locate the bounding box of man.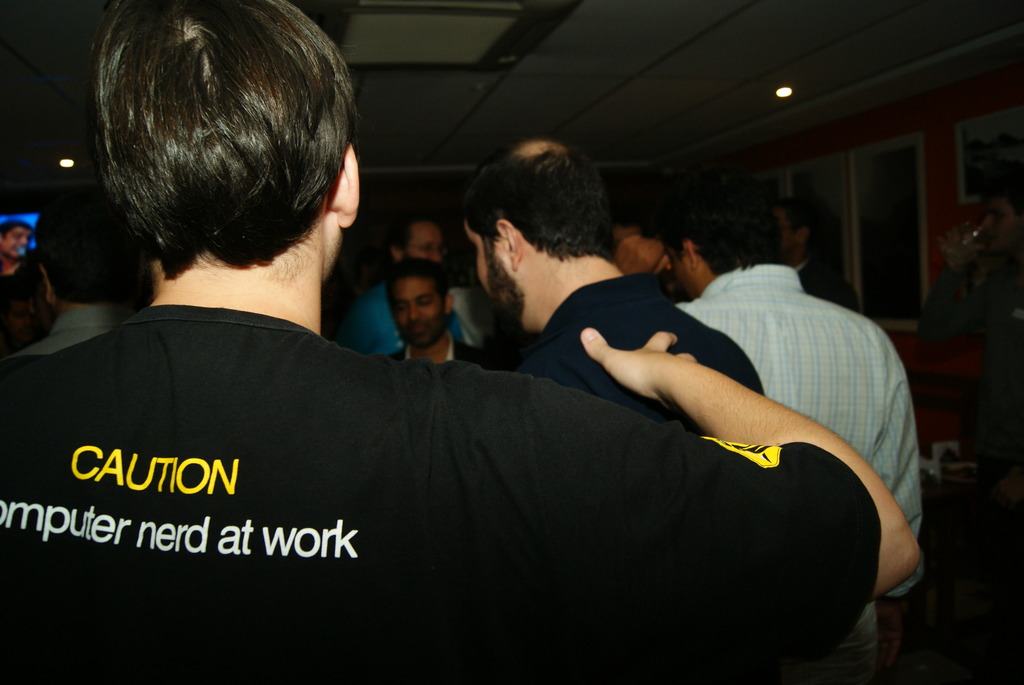
Bounding box: <region>449, 137, 759, 450</region>.
